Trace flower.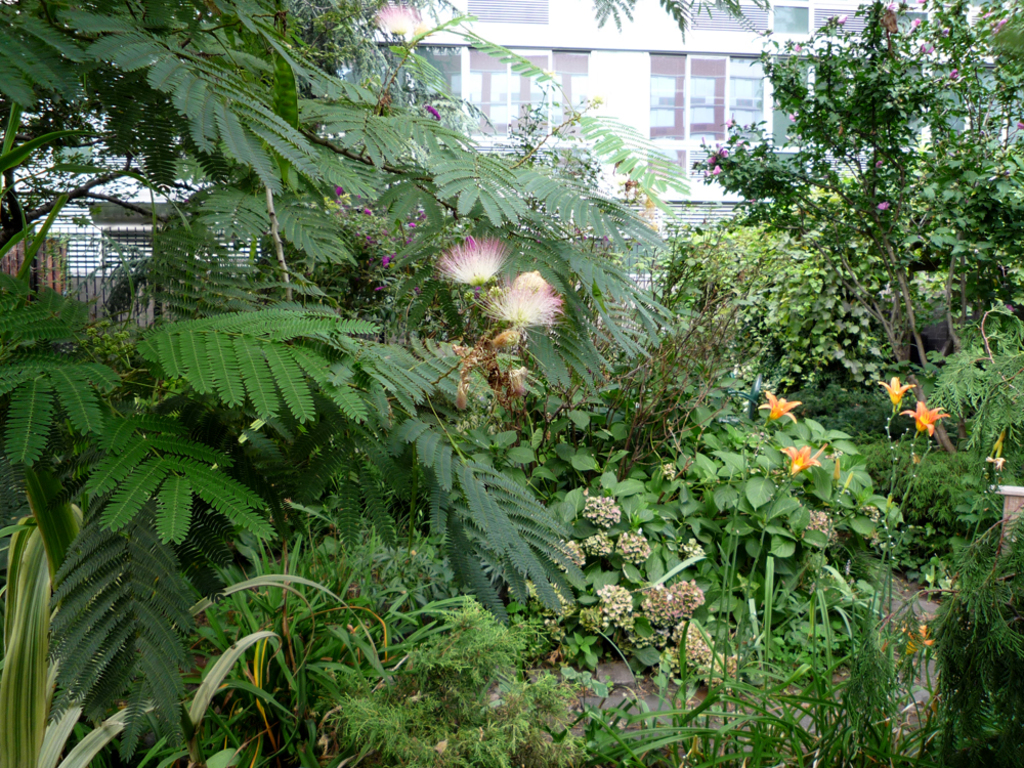
Traced to 482 247 565 342.
